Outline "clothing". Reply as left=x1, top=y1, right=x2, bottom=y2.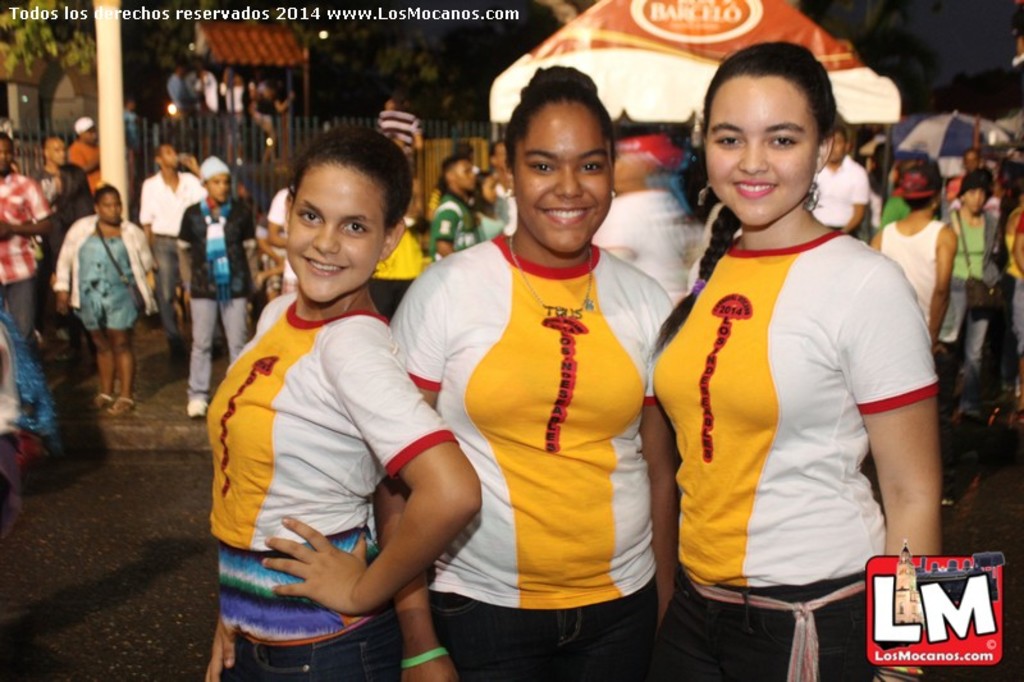
left=196, top=292, right=465, bottom=681.
